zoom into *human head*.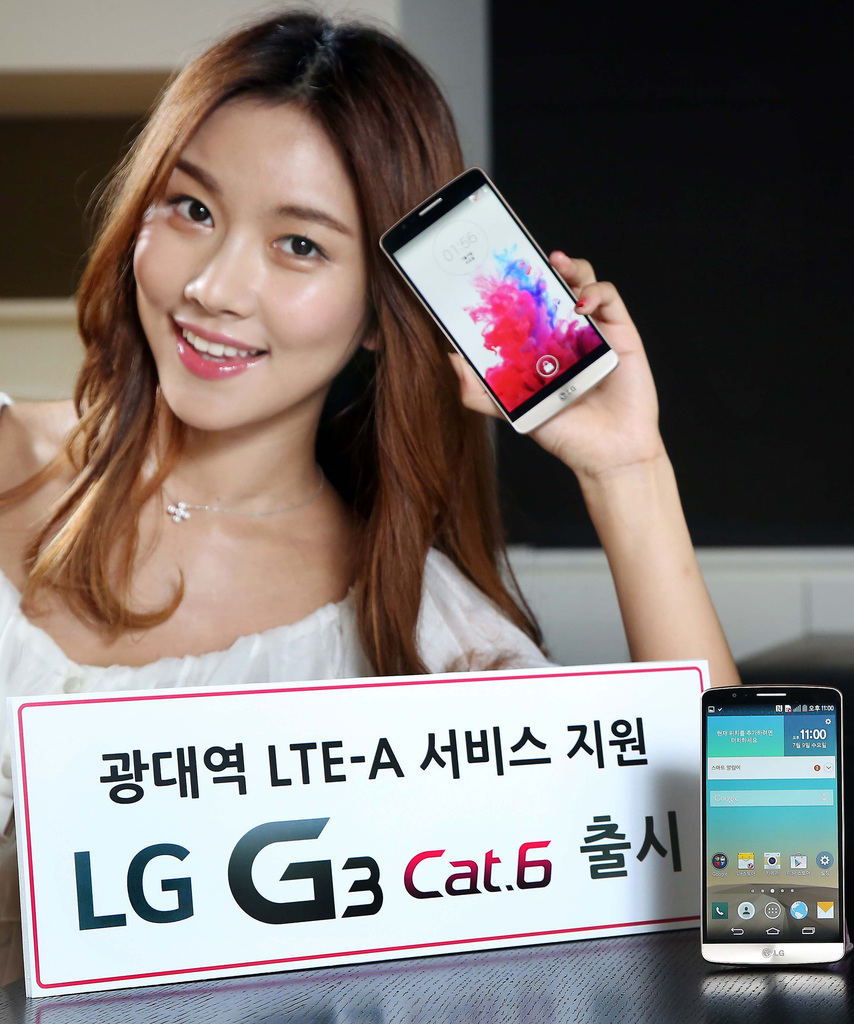
Zoom target: [90,1,444,419].
